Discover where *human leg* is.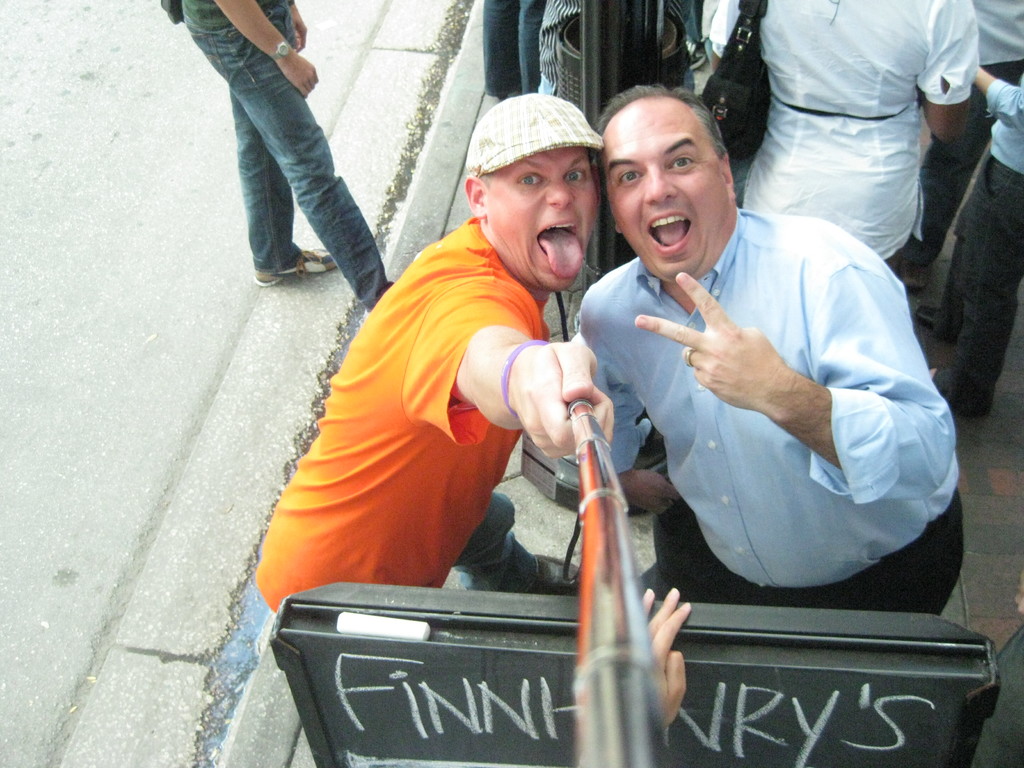
Discovered at 231 80 341 284.
